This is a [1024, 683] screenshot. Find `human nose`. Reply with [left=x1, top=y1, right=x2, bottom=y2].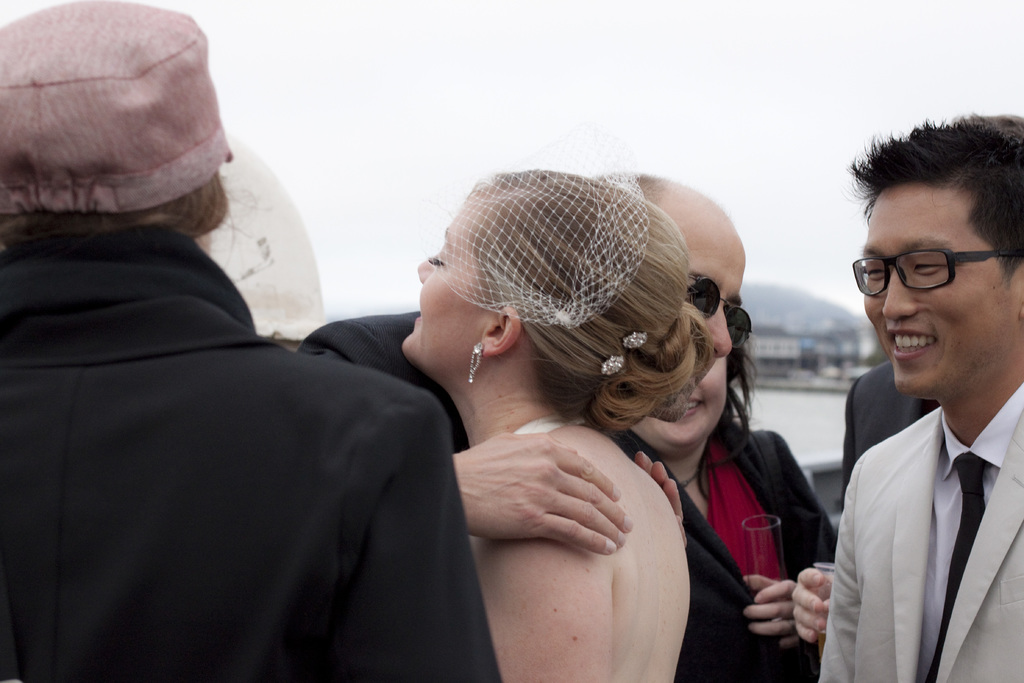
[left=696, top=304, right=734, bottom=358].
